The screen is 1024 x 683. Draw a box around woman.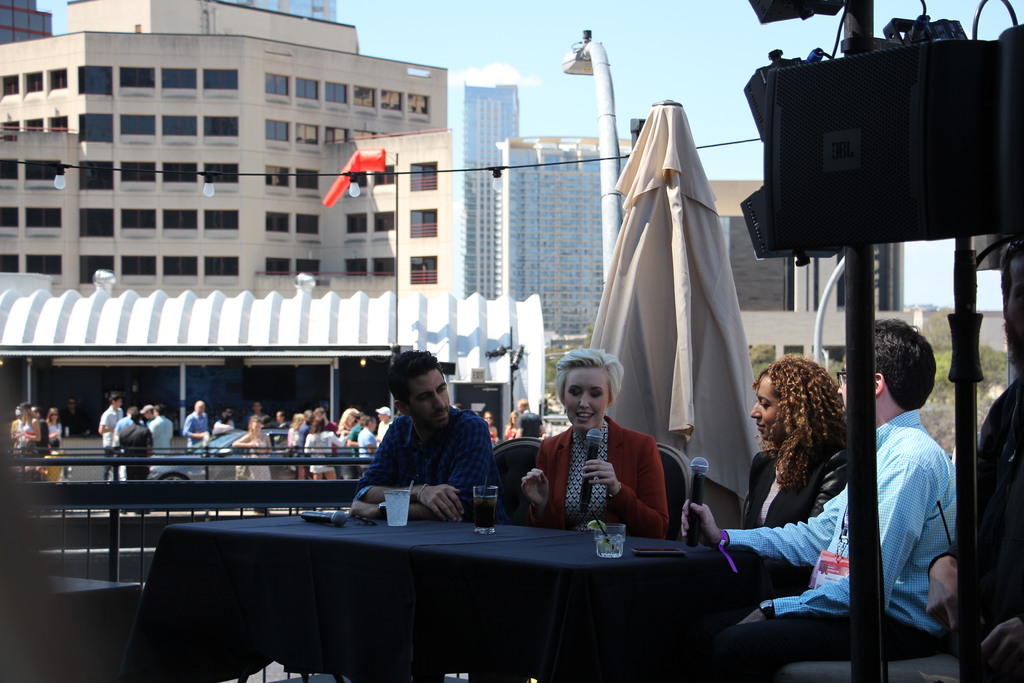
bbox(49, 409, 64, 451).
